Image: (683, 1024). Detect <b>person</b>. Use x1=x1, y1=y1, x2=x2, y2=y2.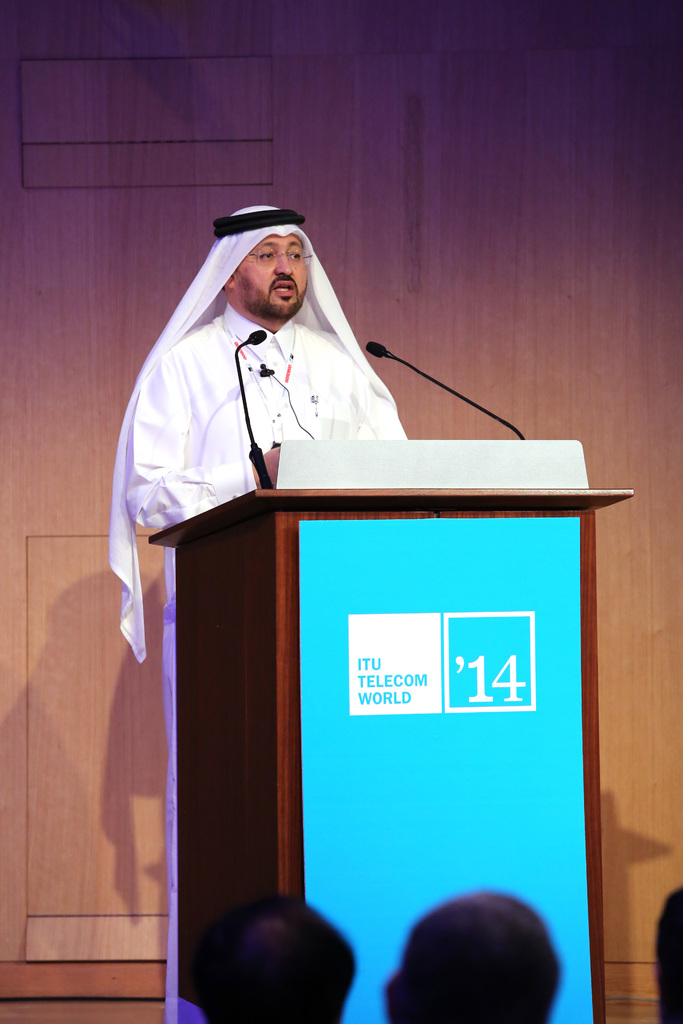
x1=184, y1=893, x2=356, y2=1023.
